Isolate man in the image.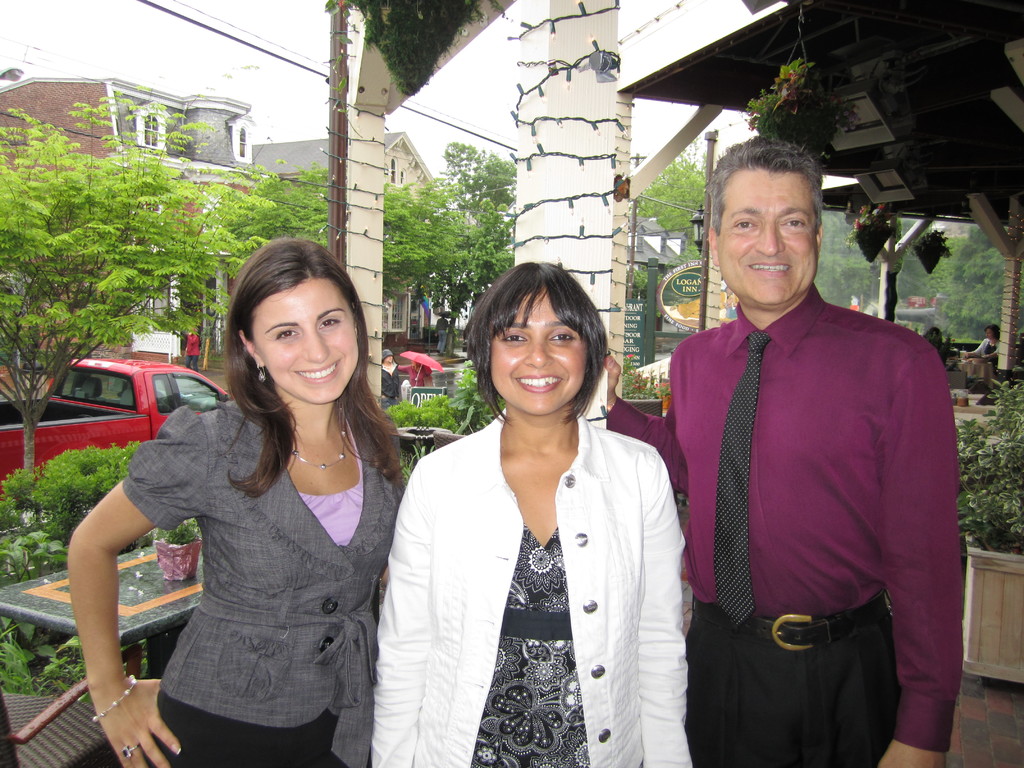
Isolated region: 381 349 399 411.
